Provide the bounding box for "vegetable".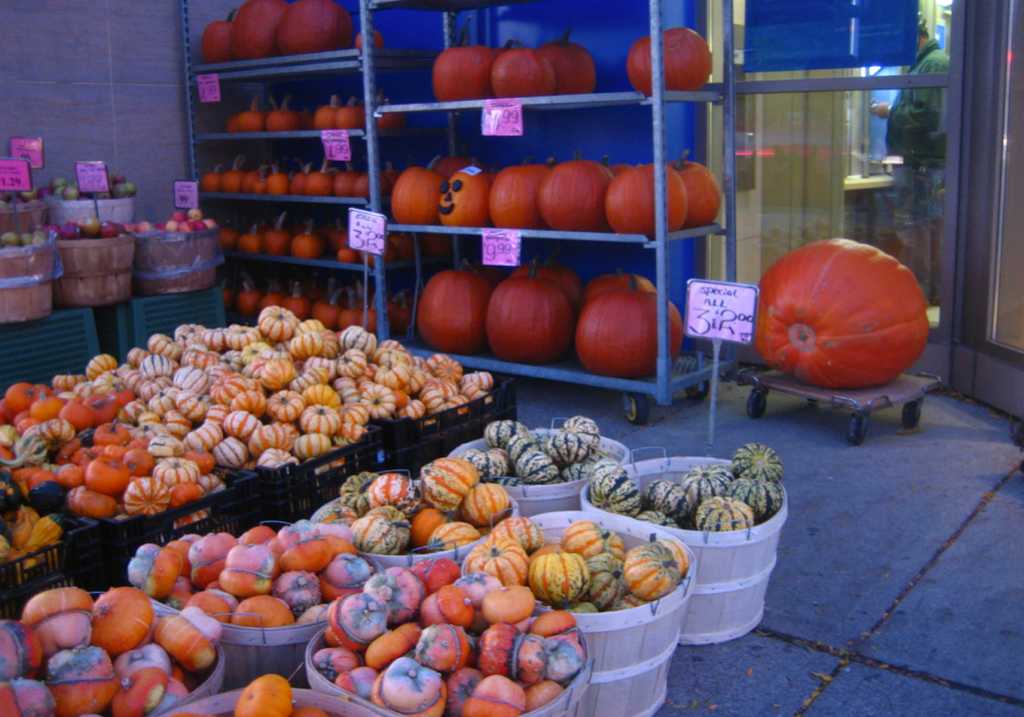
l=346, t=287, r=367, b=307.
